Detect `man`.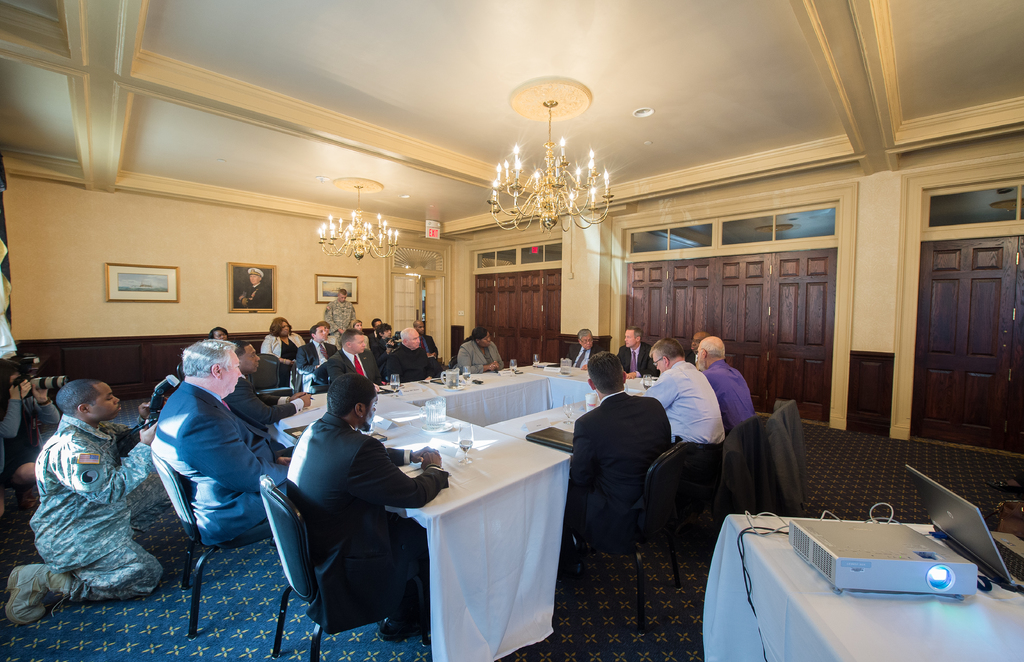
Detected at [384, 327, 433, 385].
